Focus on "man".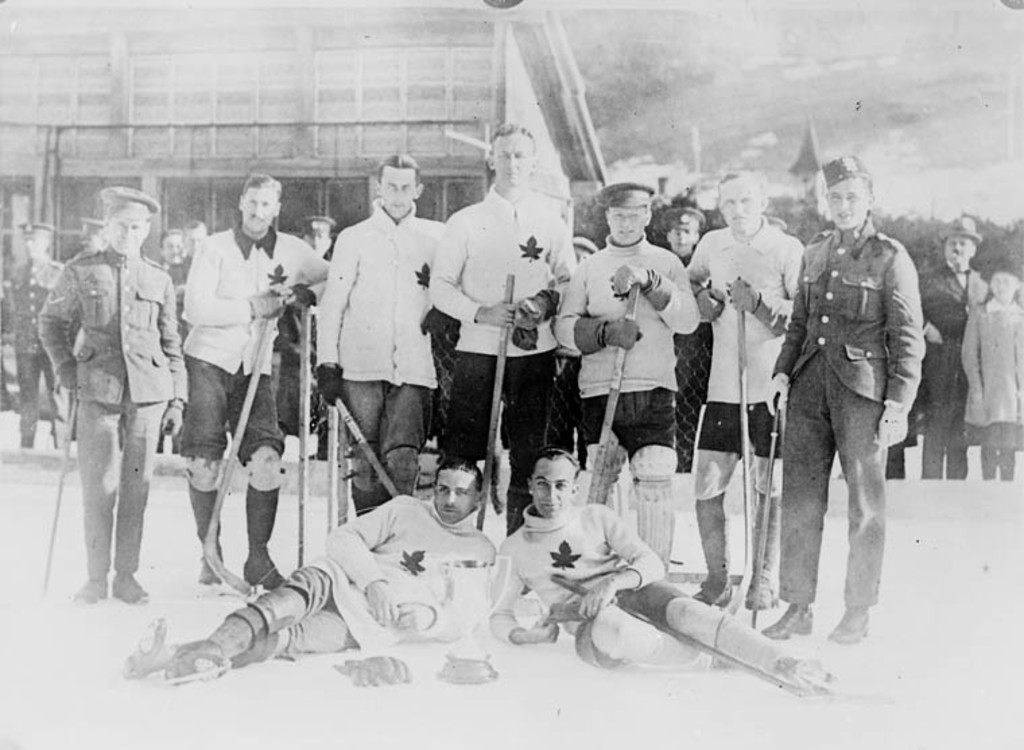
Focused at pyautogui.locateOnScreen(152, 228, 181, 272).
